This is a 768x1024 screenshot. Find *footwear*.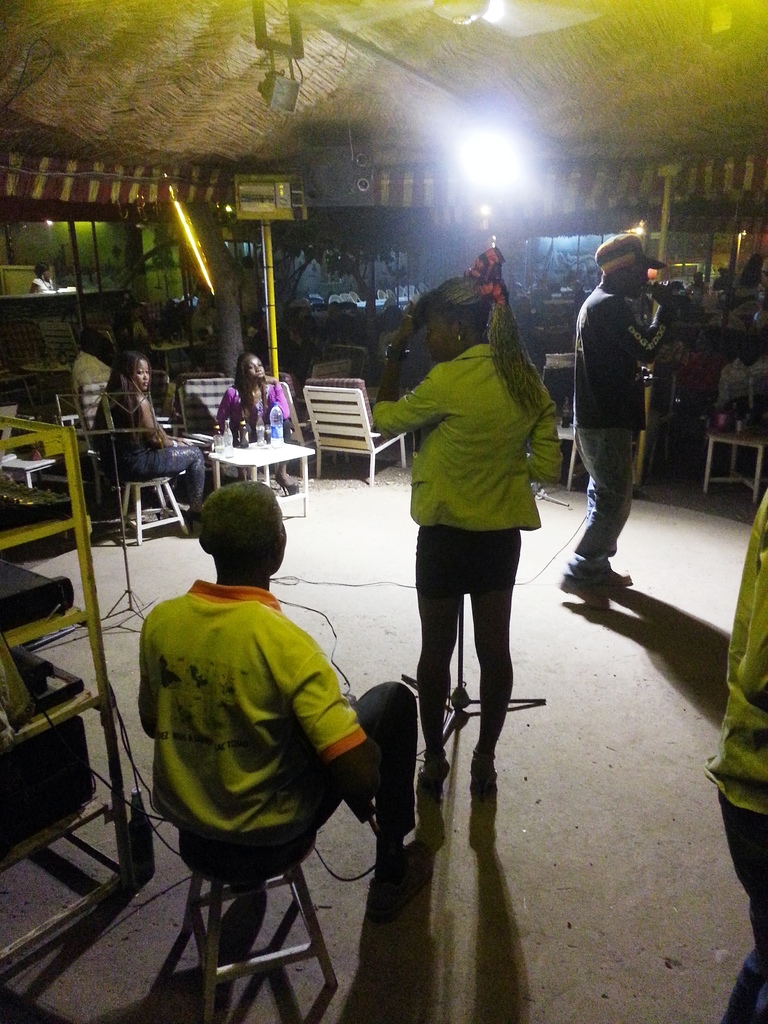
Bounding box: rect(466, 755, 508, 798).
